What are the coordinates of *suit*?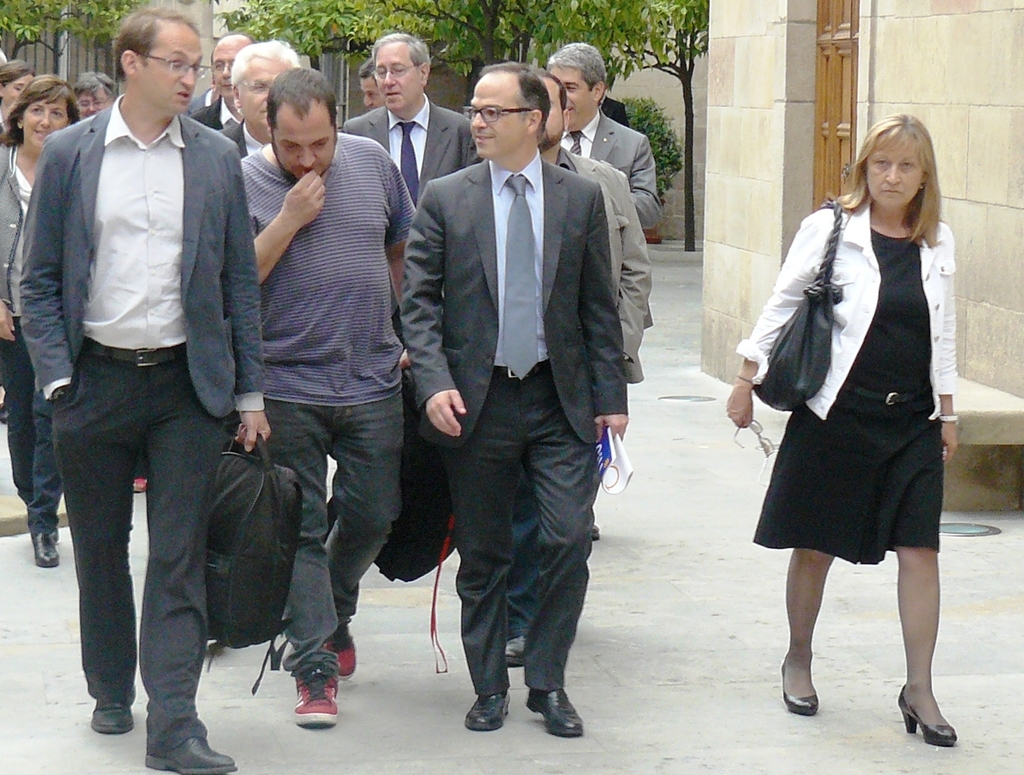
[x1=342, y1=93, x2=480, y2=206].
